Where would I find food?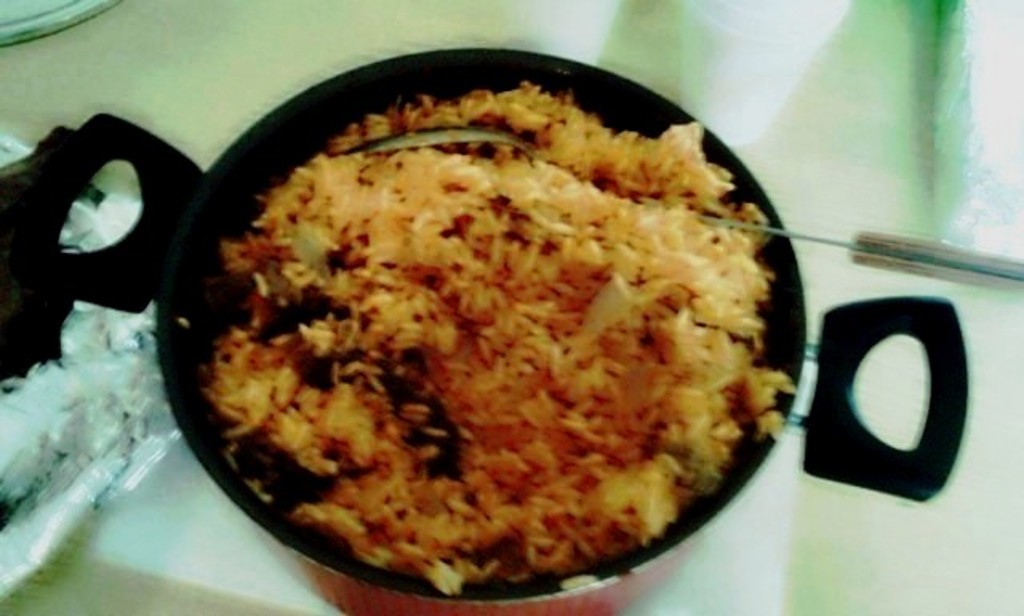
At [184, 82, 798, 594].
